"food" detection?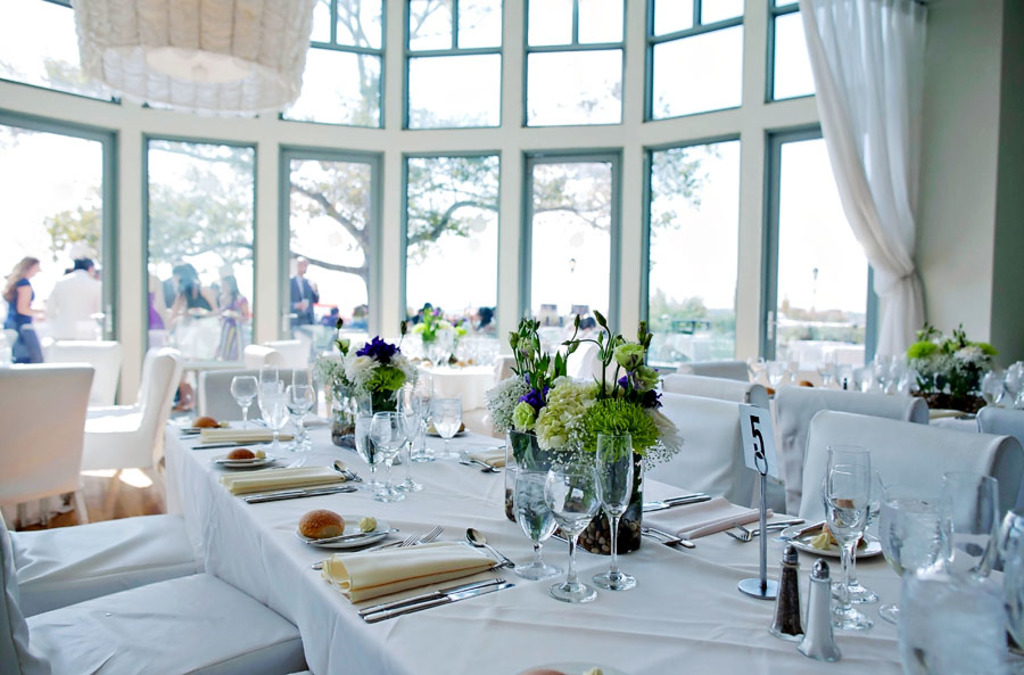
detection(801, 379, 810, 388)
